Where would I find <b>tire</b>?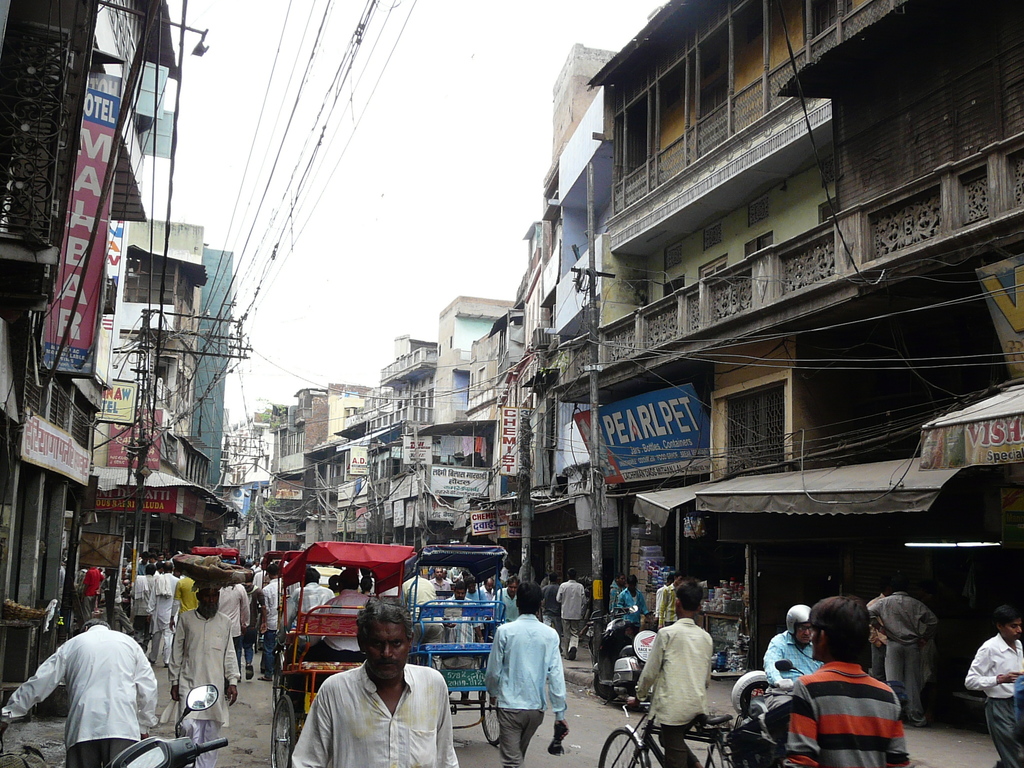
At {"left": 479, "top": 692, "right": 502, "bottom": 744}.
